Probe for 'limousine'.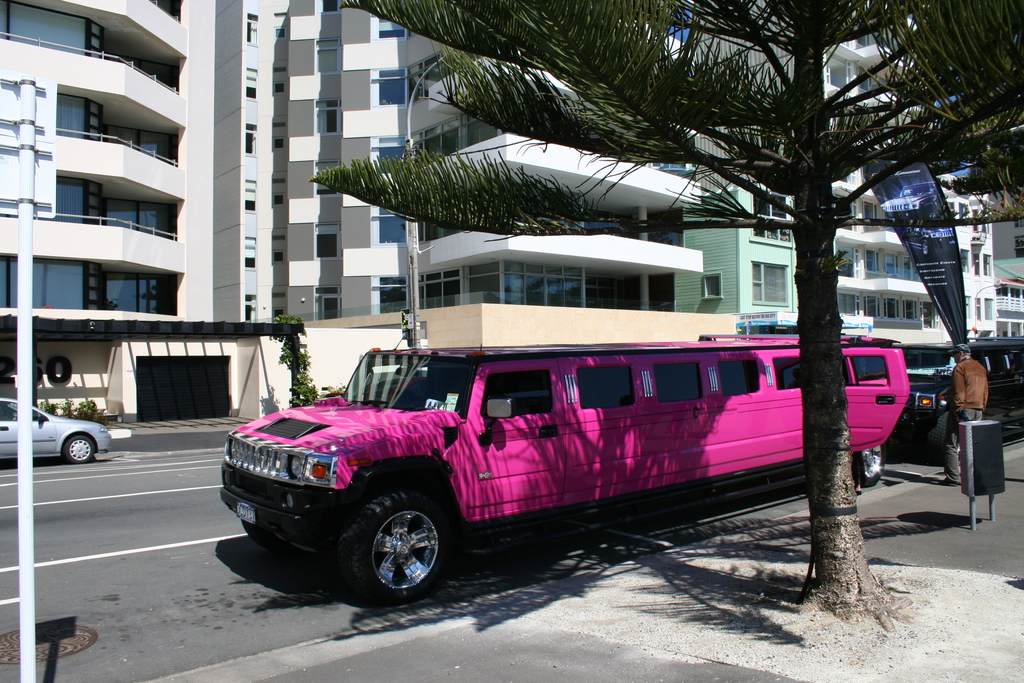
Probe result: detection(890, 339, 1023, 463).
